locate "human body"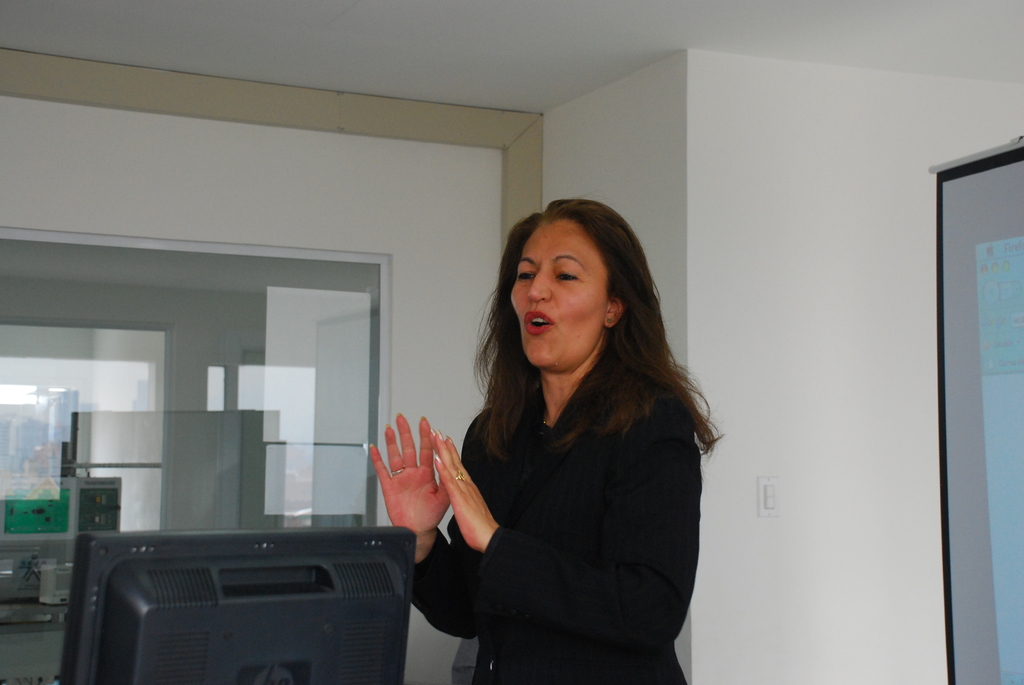
detection(376, 363, 714, 684)
